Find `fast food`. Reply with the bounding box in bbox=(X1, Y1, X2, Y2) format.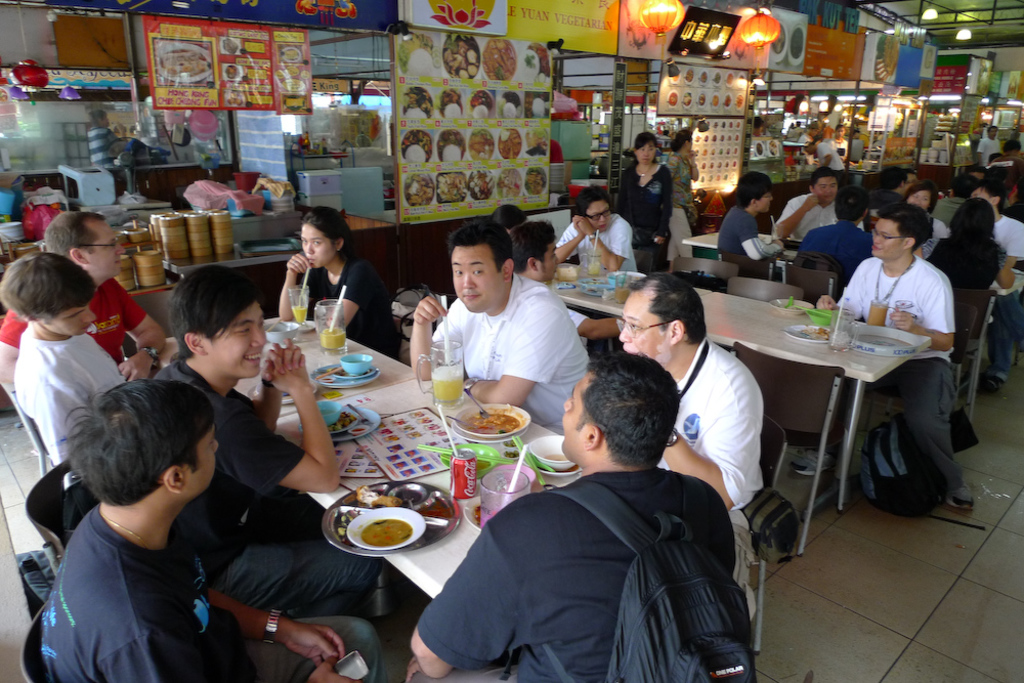
bbox=(336, 486, 419, 560).
